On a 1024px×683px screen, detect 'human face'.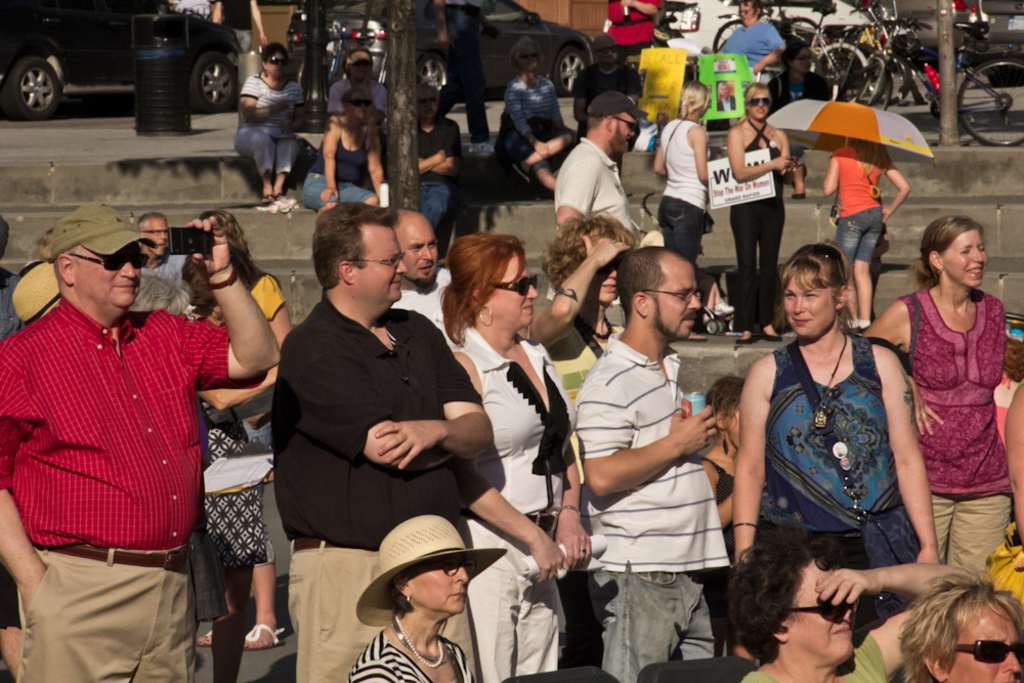
[left=264, top=53, right=291, bottom=80].
